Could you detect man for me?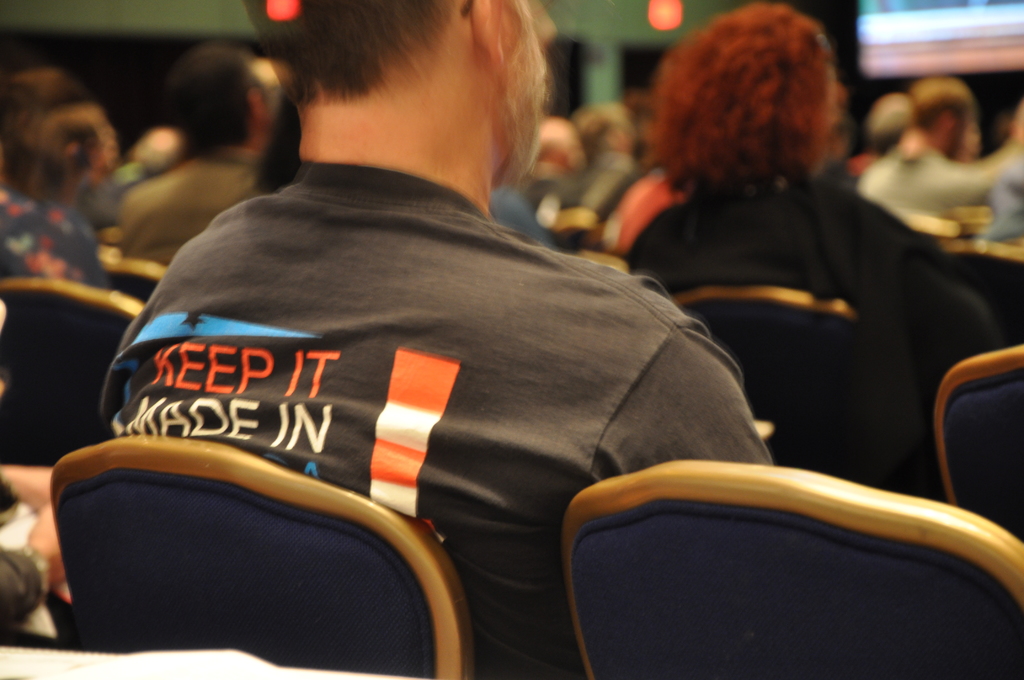
Detection result: (0, 467, 63, 635).
